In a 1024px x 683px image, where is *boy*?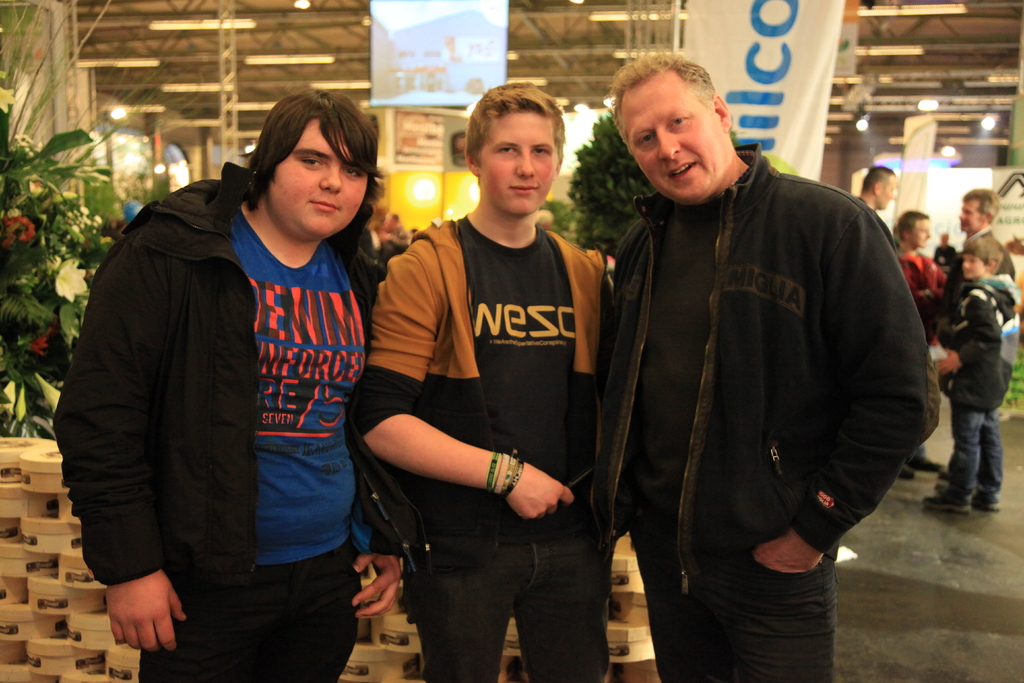
bbox=[935, 233, 1018, 523].
